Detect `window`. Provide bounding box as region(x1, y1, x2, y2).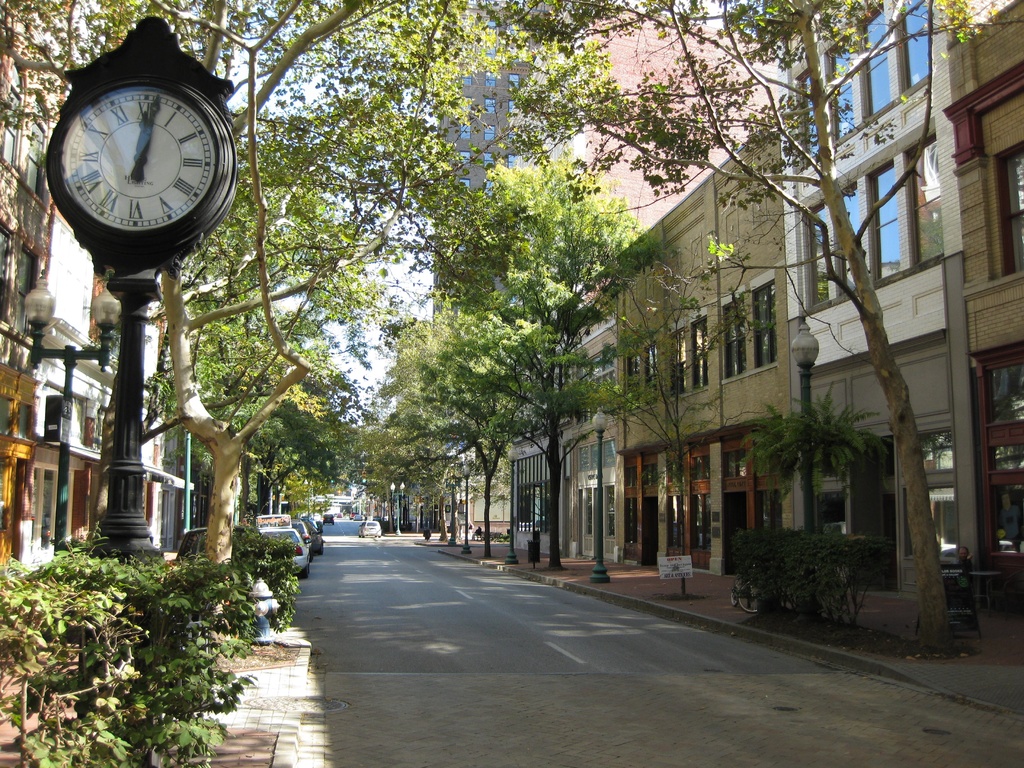
region(625, 352, 643, 408).
